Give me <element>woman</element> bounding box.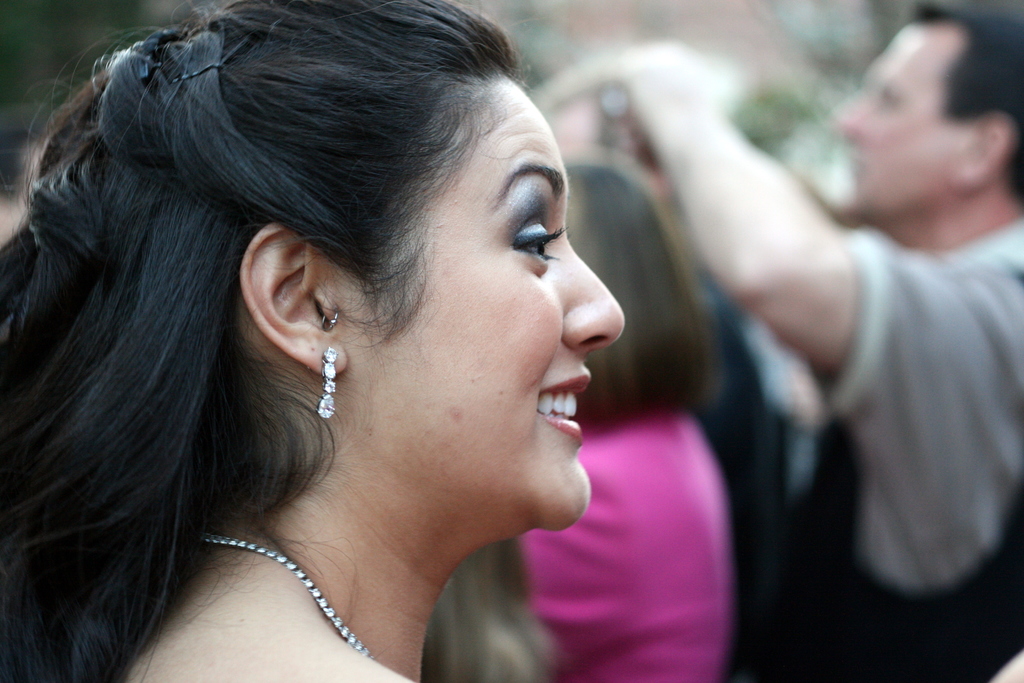
[x1=0, y1=0, x2=629, y2=682].
